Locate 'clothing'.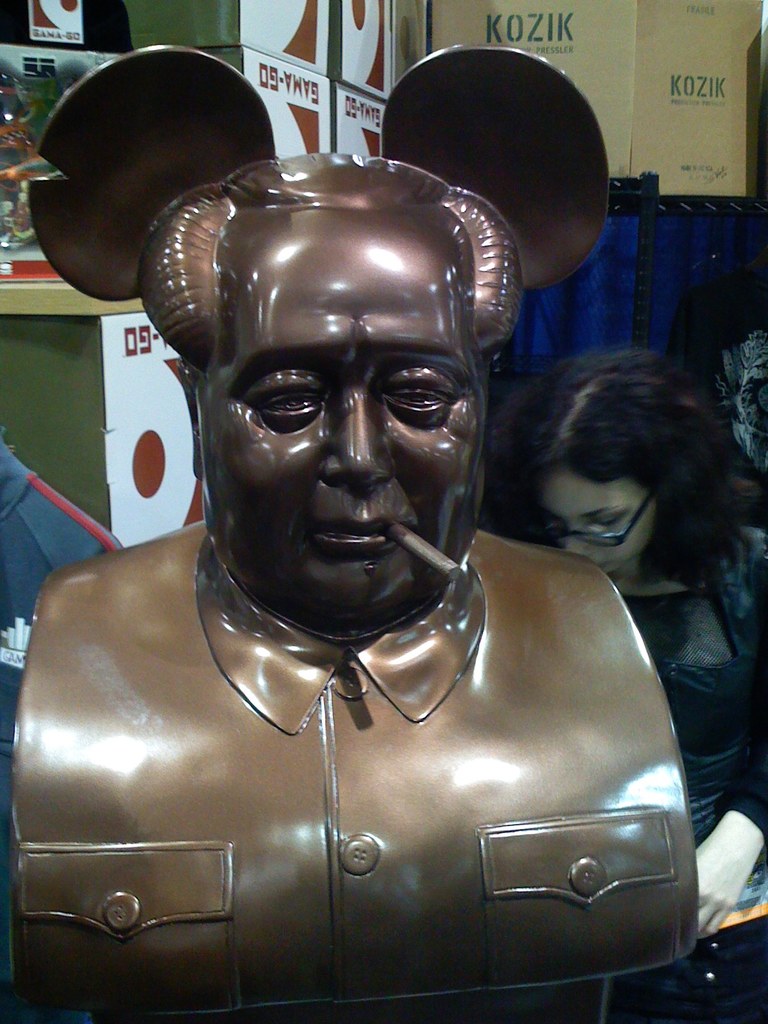
Bounding box: {"left": 9, "top": 516, "right": 707, "bottom": 1023}.
